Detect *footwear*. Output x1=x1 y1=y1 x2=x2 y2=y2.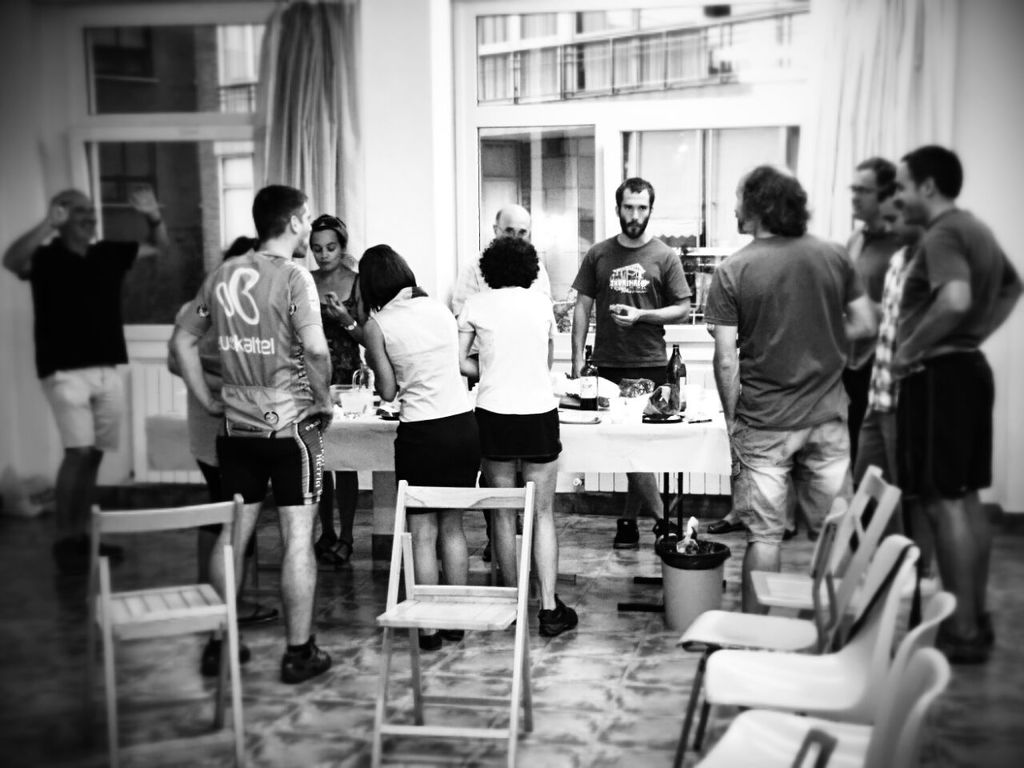
x1=428 y1=624 x2=474 y2=648.
